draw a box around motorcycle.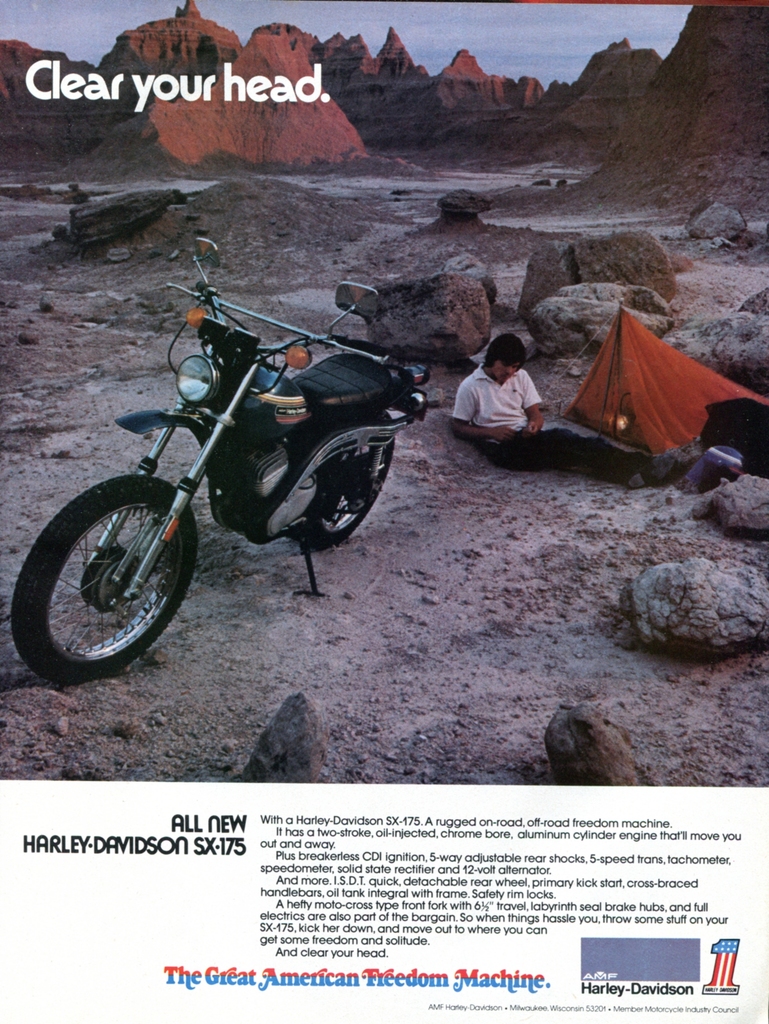
(x1=10, y1=241, x2=448, y2=686).
